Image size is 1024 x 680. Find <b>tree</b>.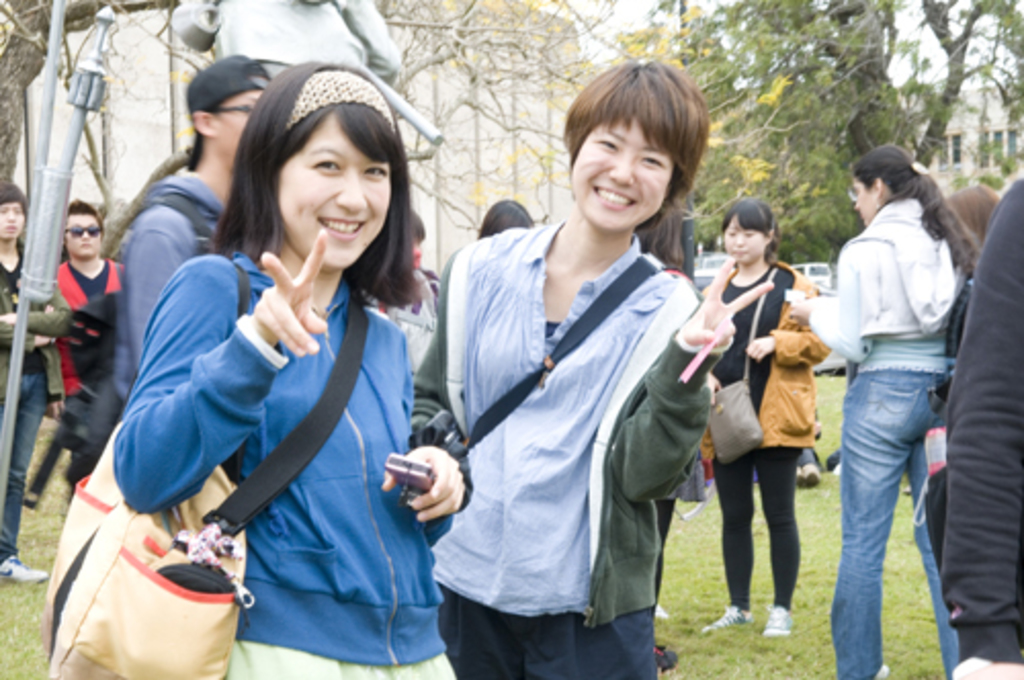
locate(0, 0, 182, 190).
